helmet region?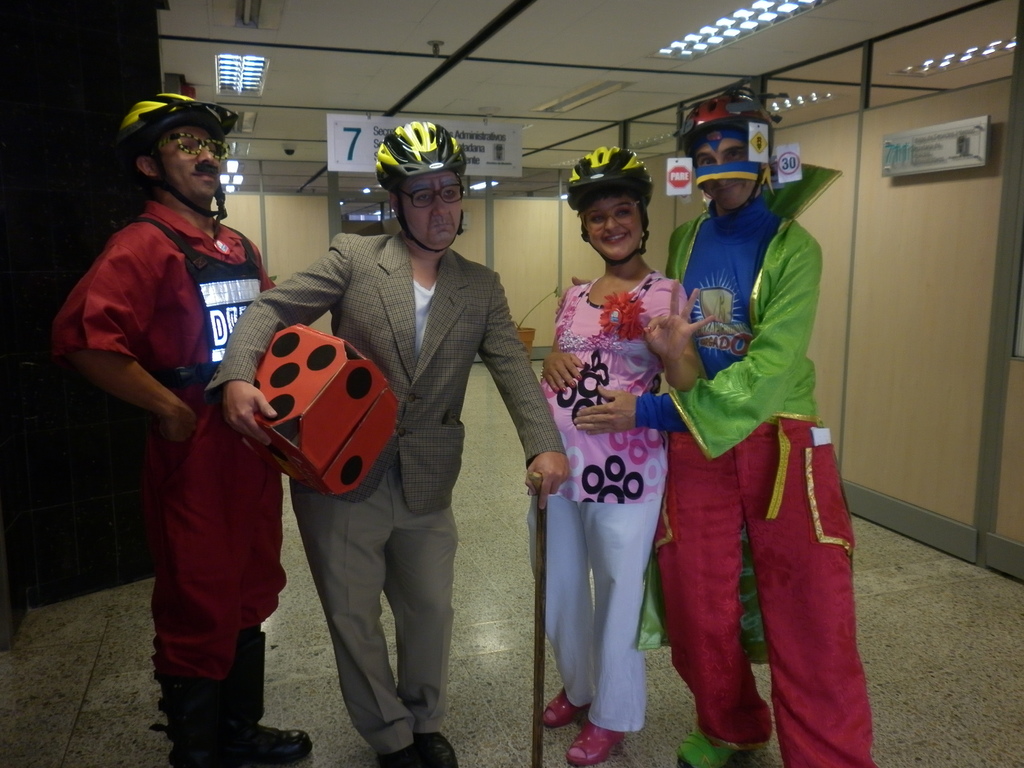
(x1=682, y1=102, x2=778, y2=223)
